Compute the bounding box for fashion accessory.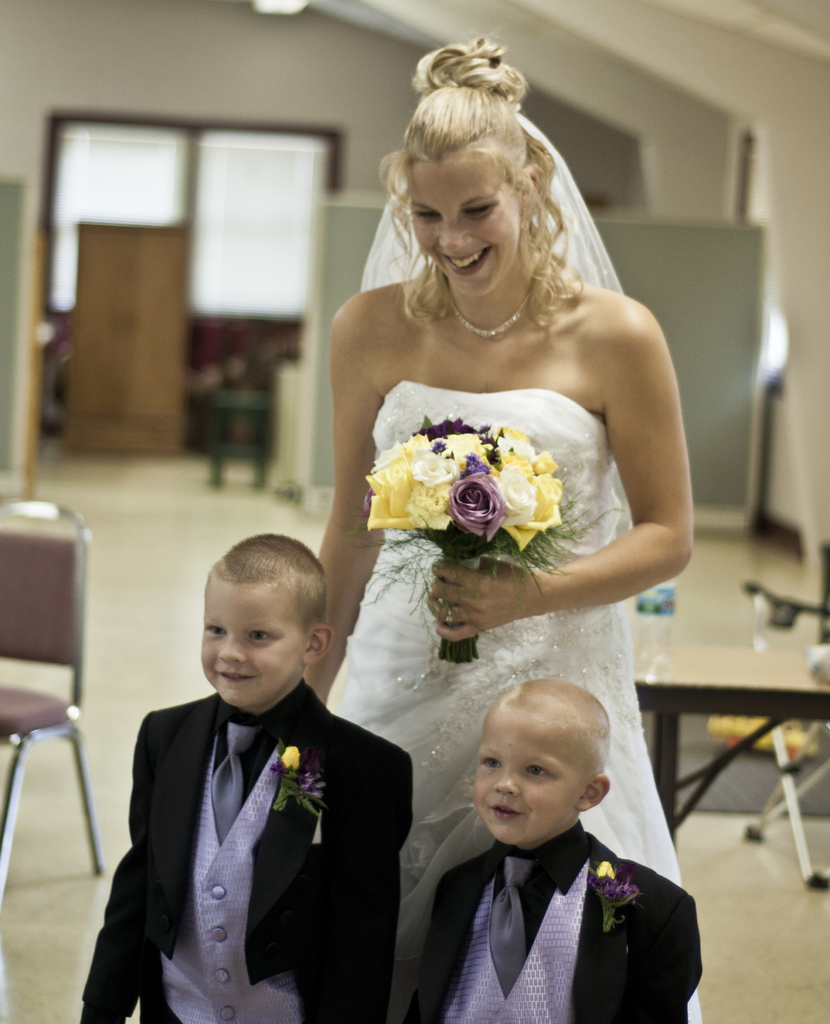
BBox(521, 217, 532, 236).
